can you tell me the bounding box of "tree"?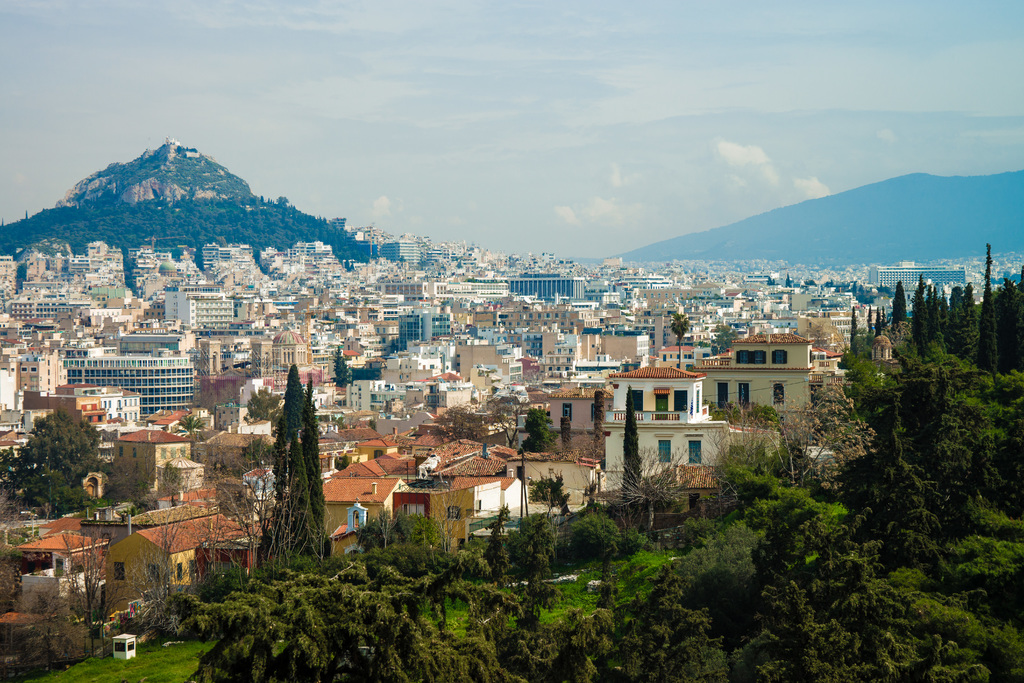
locate(529, 468, 572, 518).
